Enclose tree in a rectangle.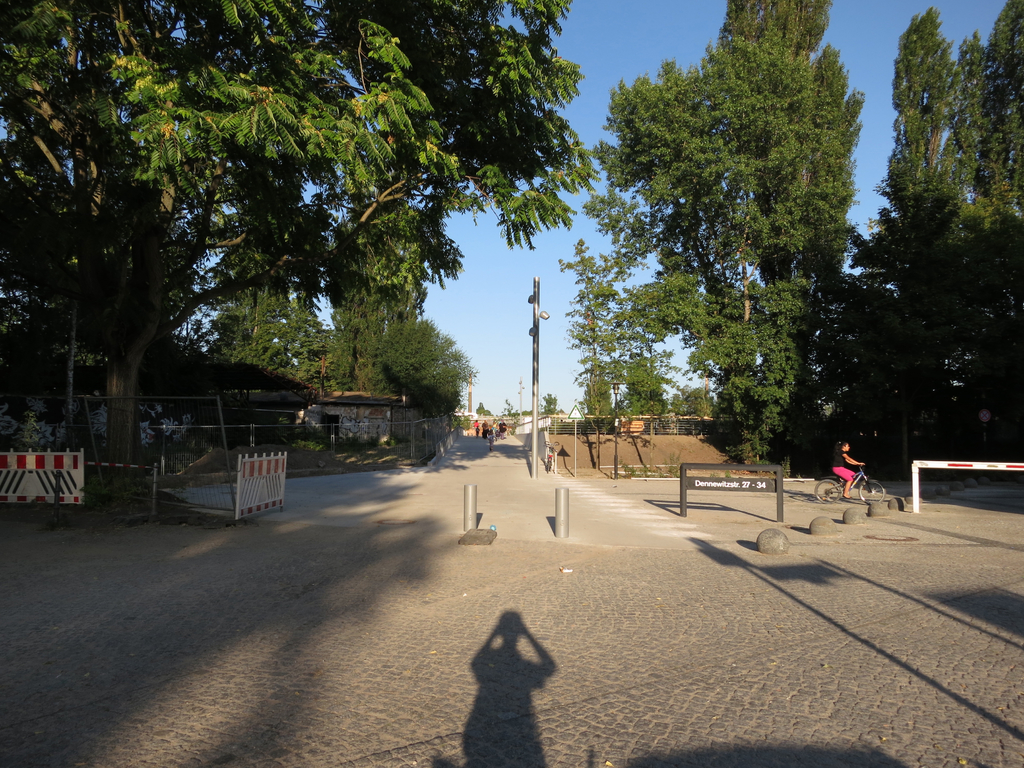
{"left": 565, "top": 35, "right": 892, "bottom": 498}.
